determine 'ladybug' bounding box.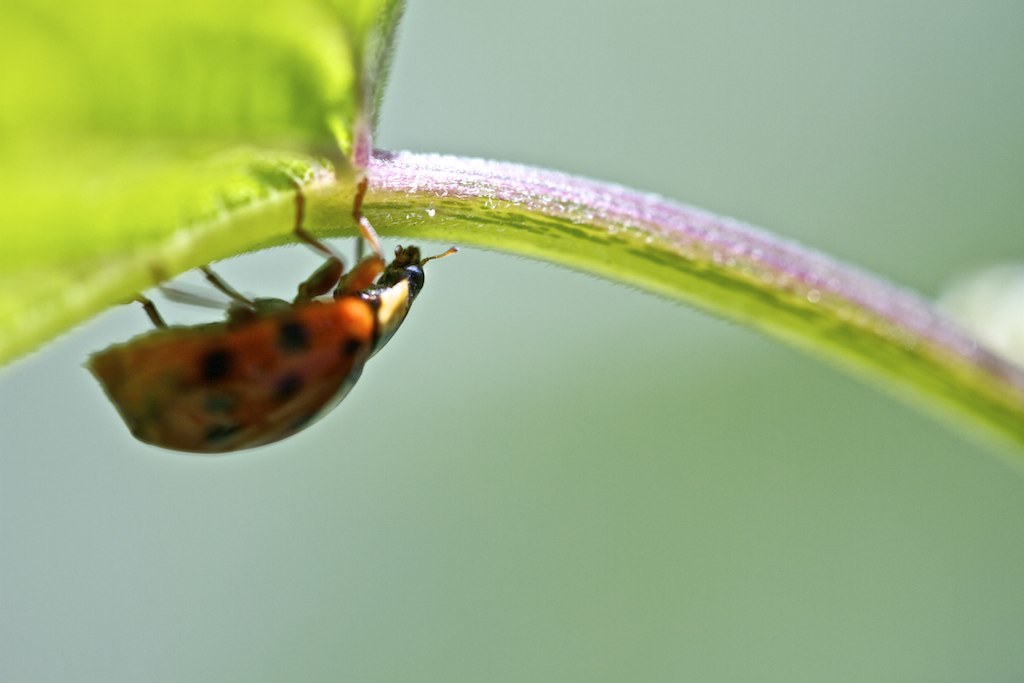
Determined: box=[83, 171, 457, 452].
